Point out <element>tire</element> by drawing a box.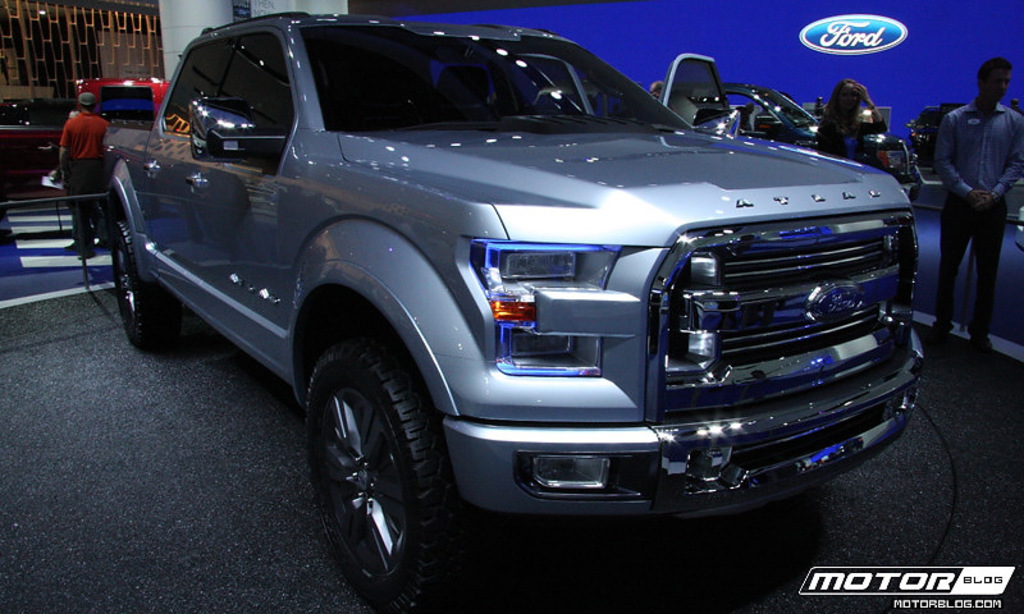
Rect(307, 331, 497, 613).
